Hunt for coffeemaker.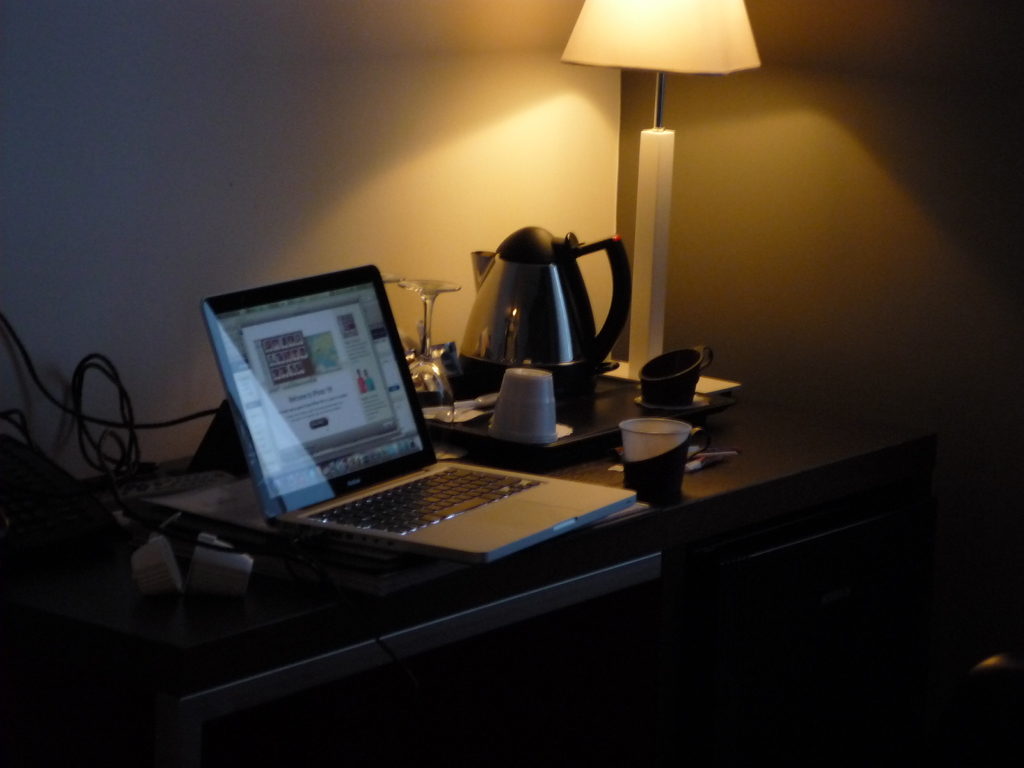
Hunted down at detection(409, 184, 637, 448).
